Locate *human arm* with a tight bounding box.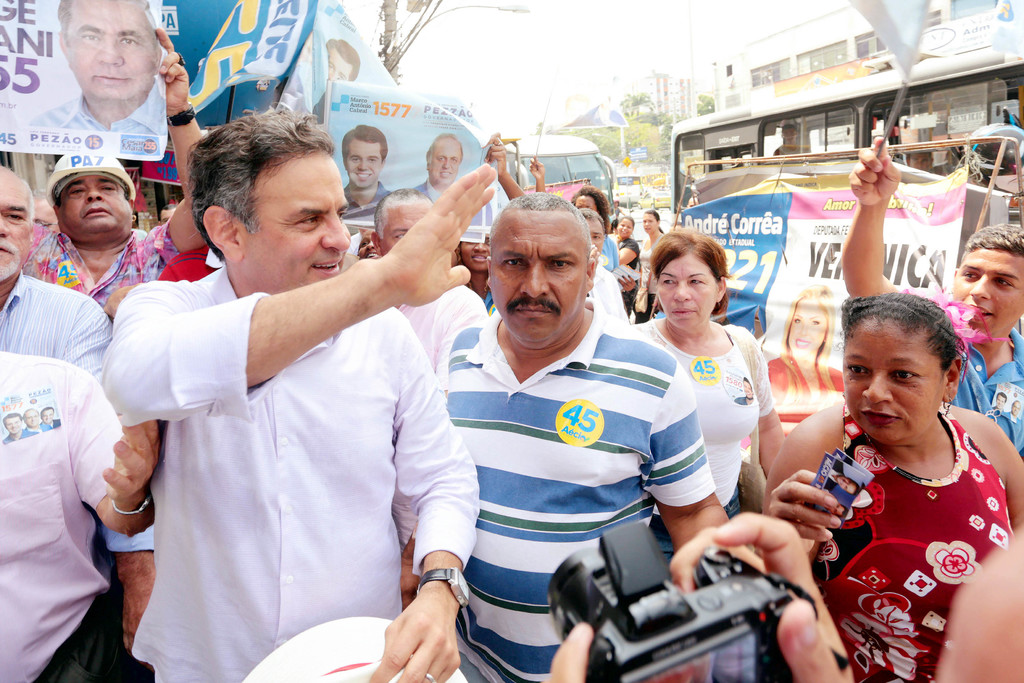
{"left": 101, "top": 283, "right": 135, "bottom": 325}.
